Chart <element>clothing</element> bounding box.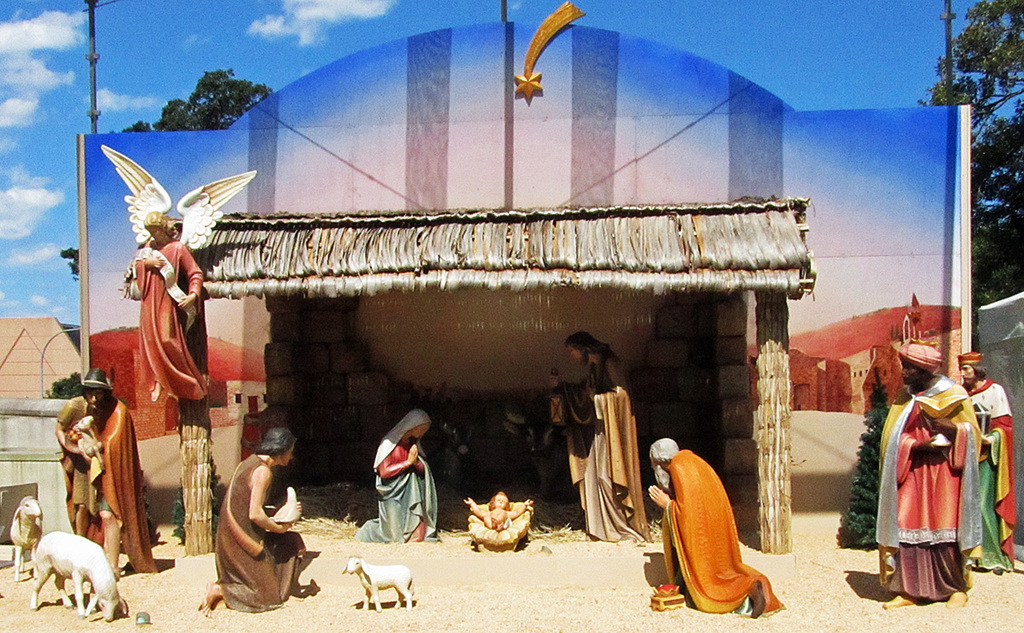
Charted: l=125, t=246, r=206, b=407.
